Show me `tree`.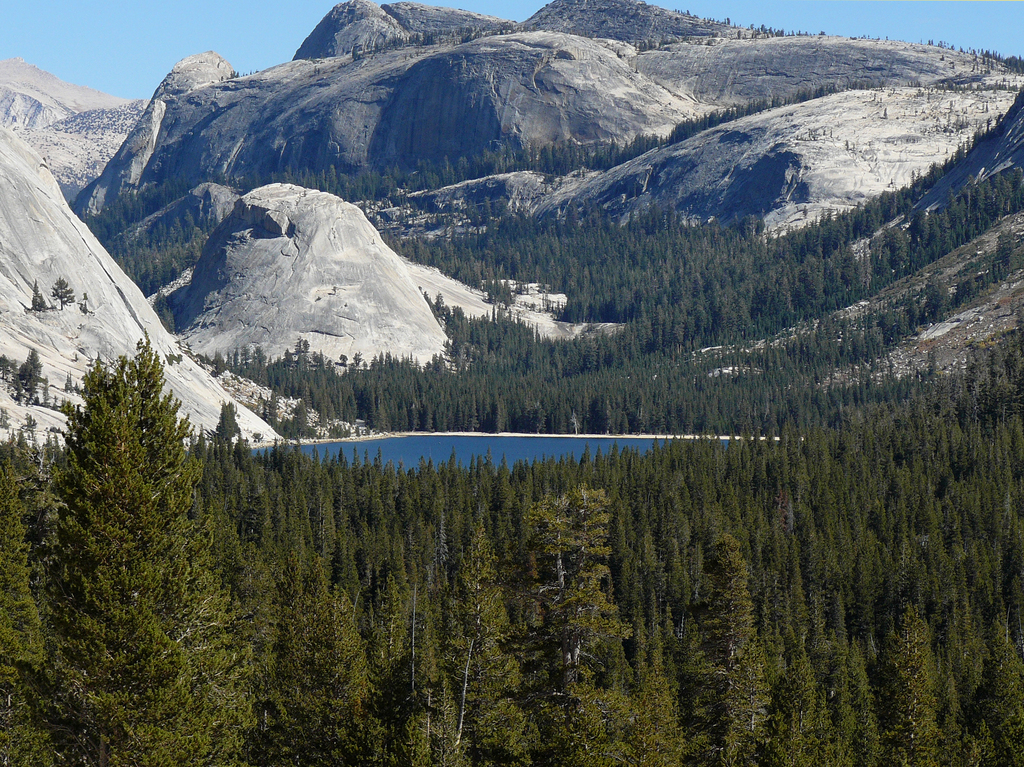
`tree` is here: select_region(32, 283, 52, 312).
